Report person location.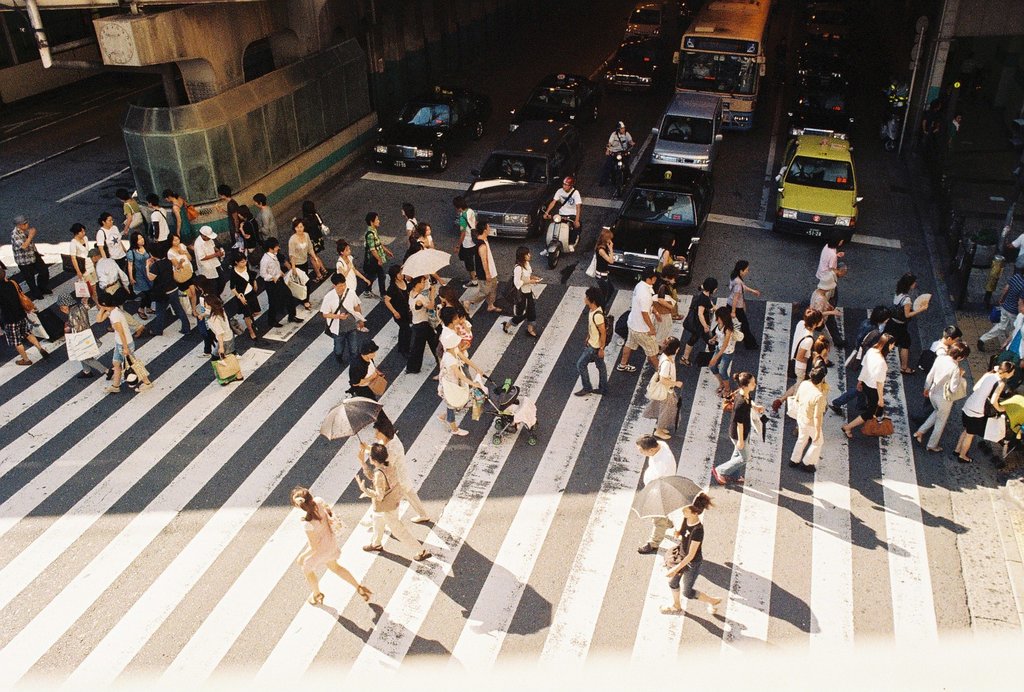
Report: 886,272,929,374.
